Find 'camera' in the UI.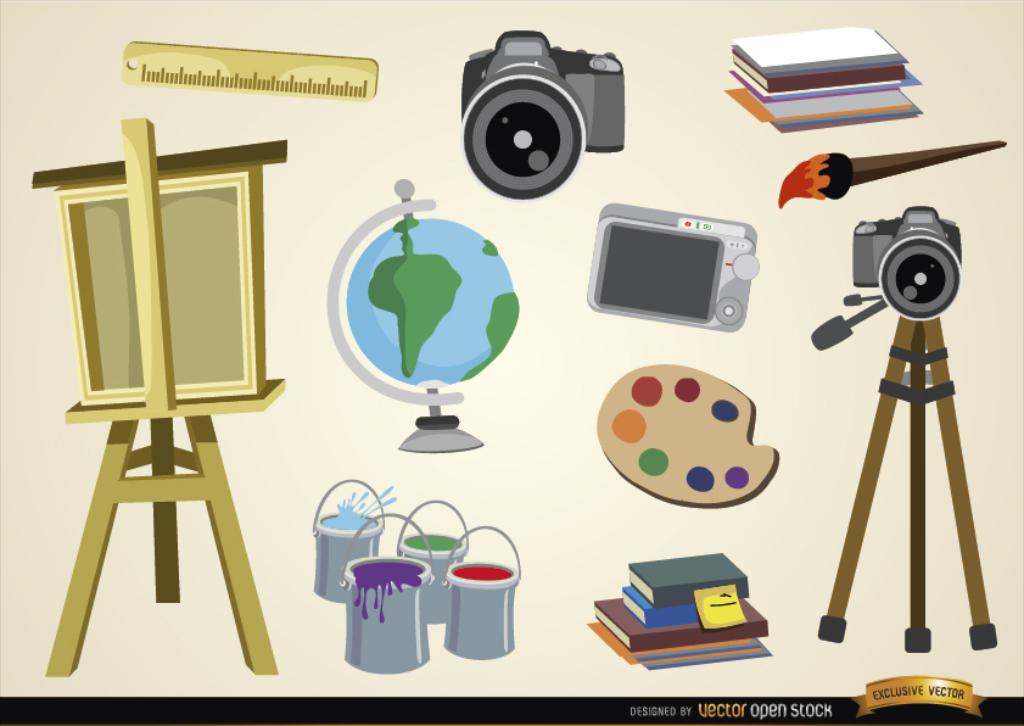
UI element at (812, 203, 962, 346).
